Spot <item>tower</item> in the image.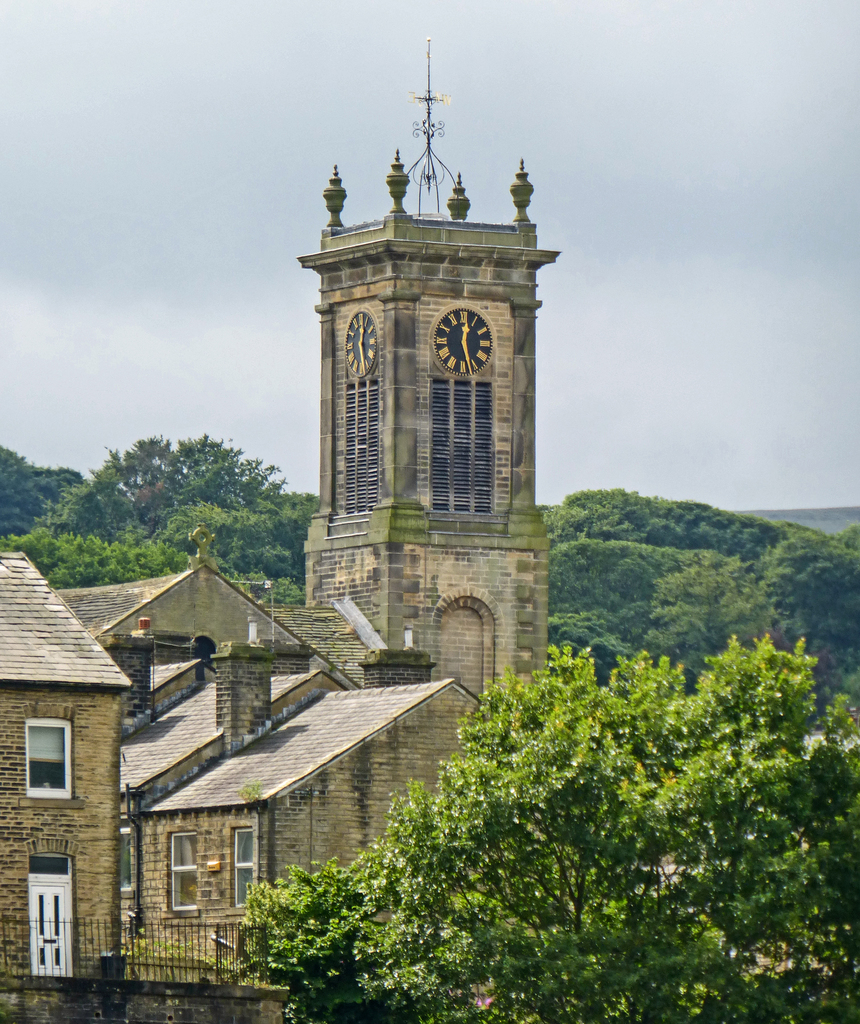
<item>tower</item> found at [left=0, top=45, right=562, bottom=1023].
